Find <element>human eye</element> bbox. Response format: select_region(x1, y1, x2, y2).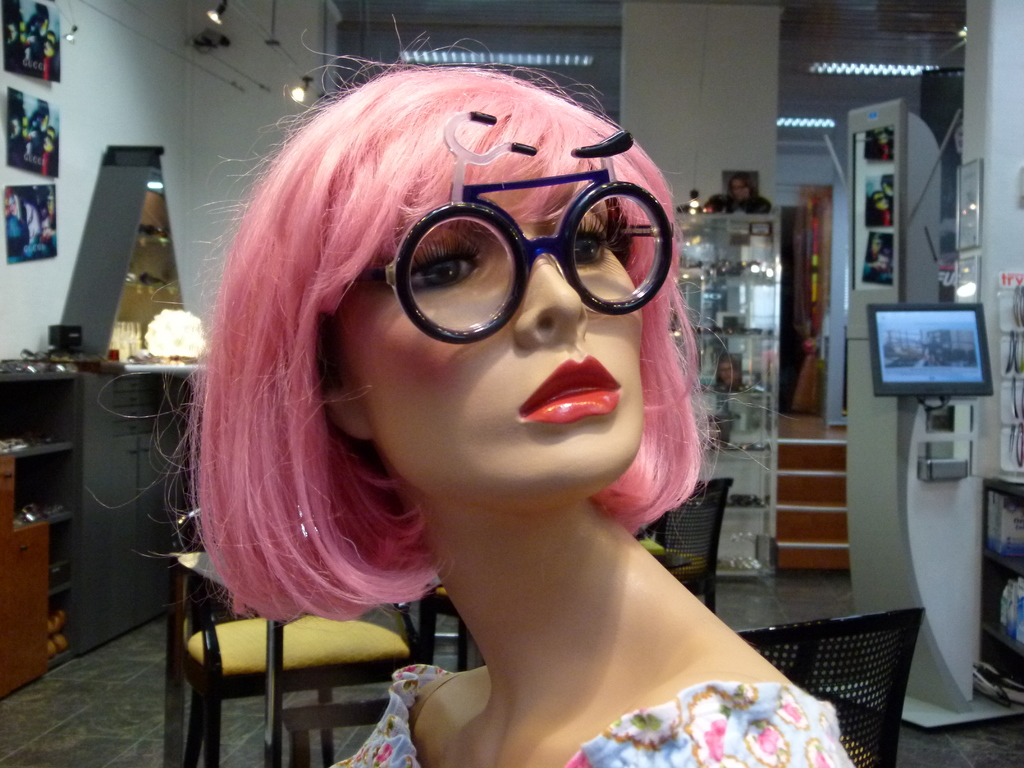
select_region(568, 225, 609, 266).
